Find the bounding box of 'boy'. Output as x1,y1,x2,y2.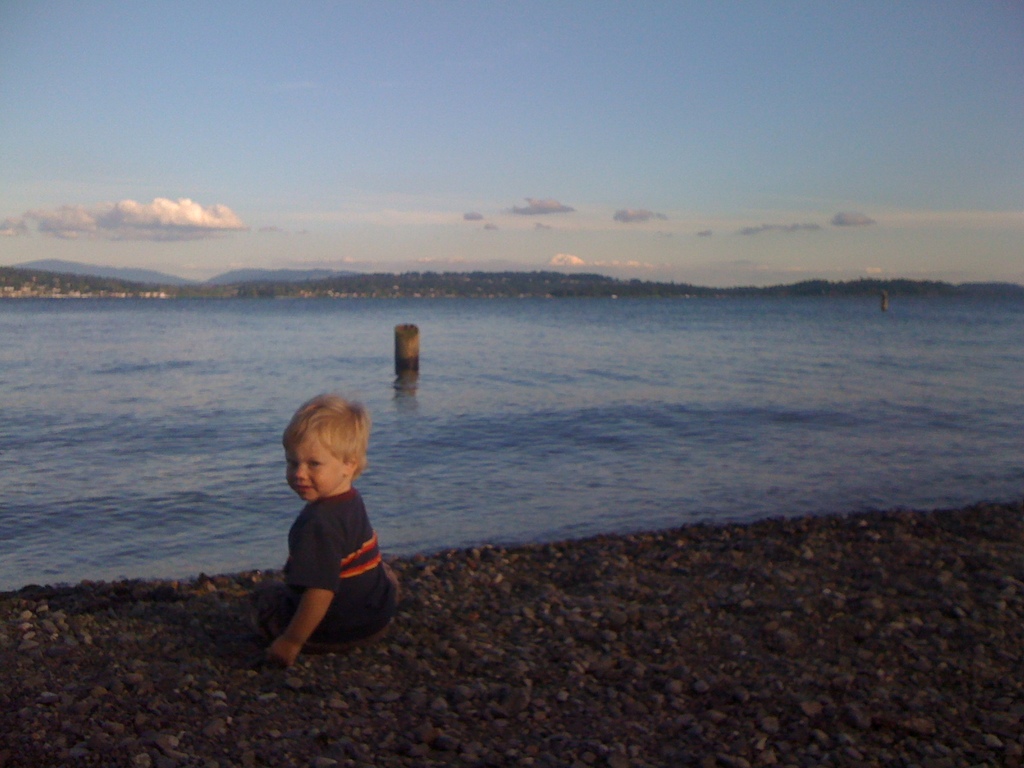
266,390,399,668.
